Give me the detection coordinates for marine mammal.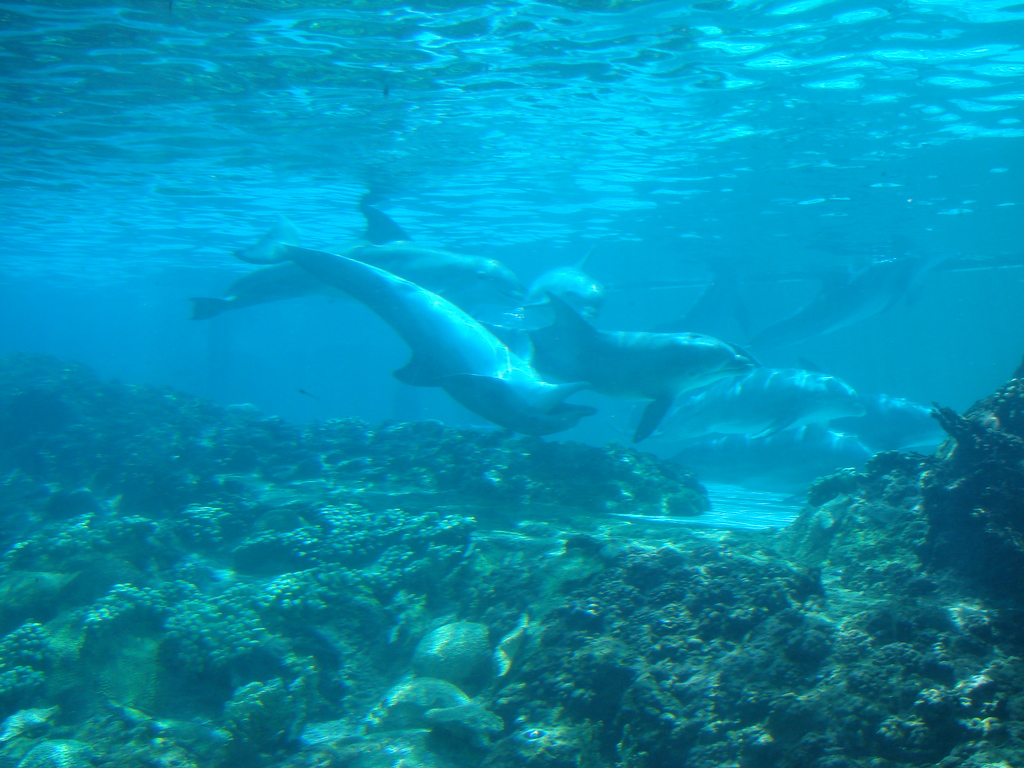
x1=650, y1=259, x2=784, y2=339.
